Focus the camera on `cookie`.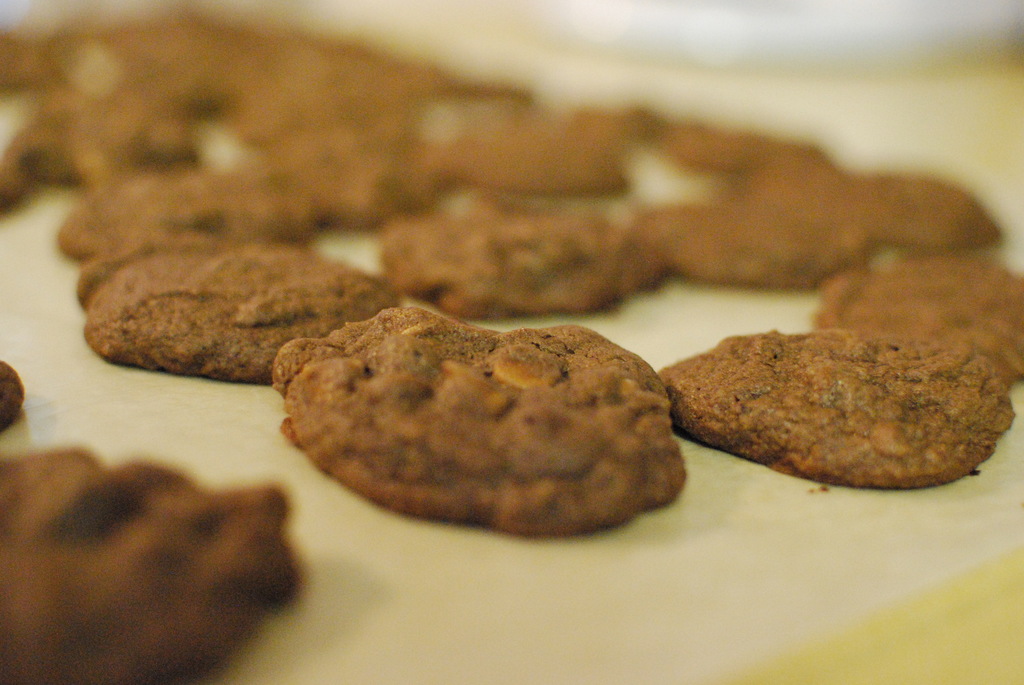
Focus region: 84,243,403,384.
